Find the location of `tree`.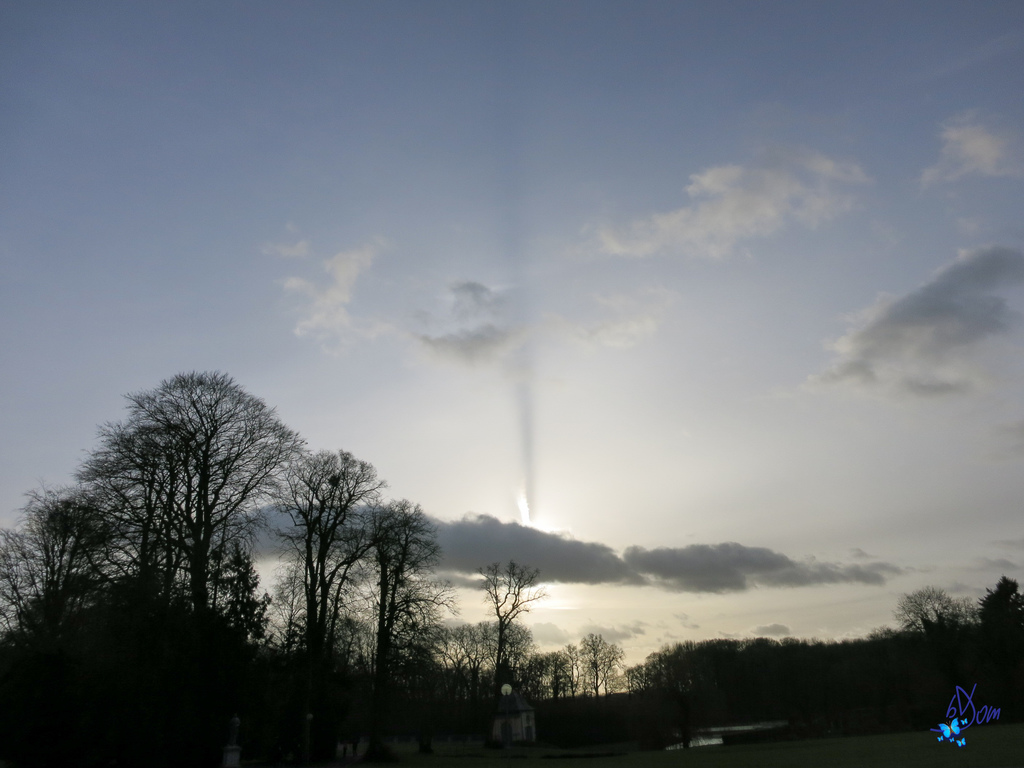
Location: [268,442,397,662].
